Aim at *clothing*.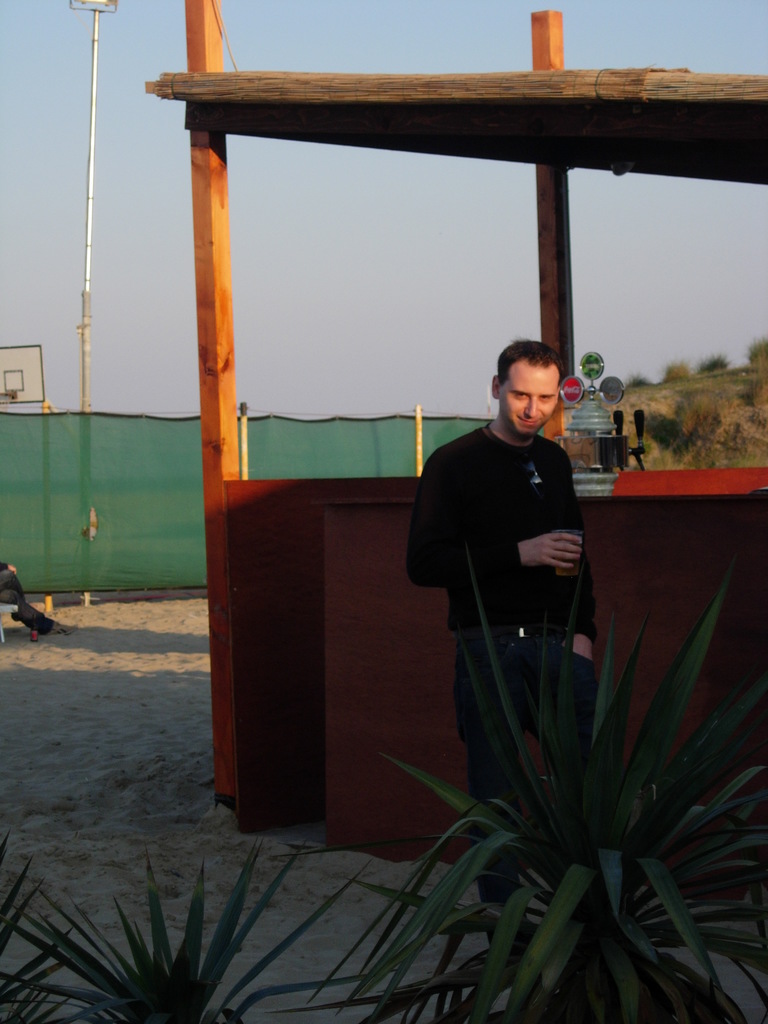
Aimed at detection(435, 371, 614, 776).
